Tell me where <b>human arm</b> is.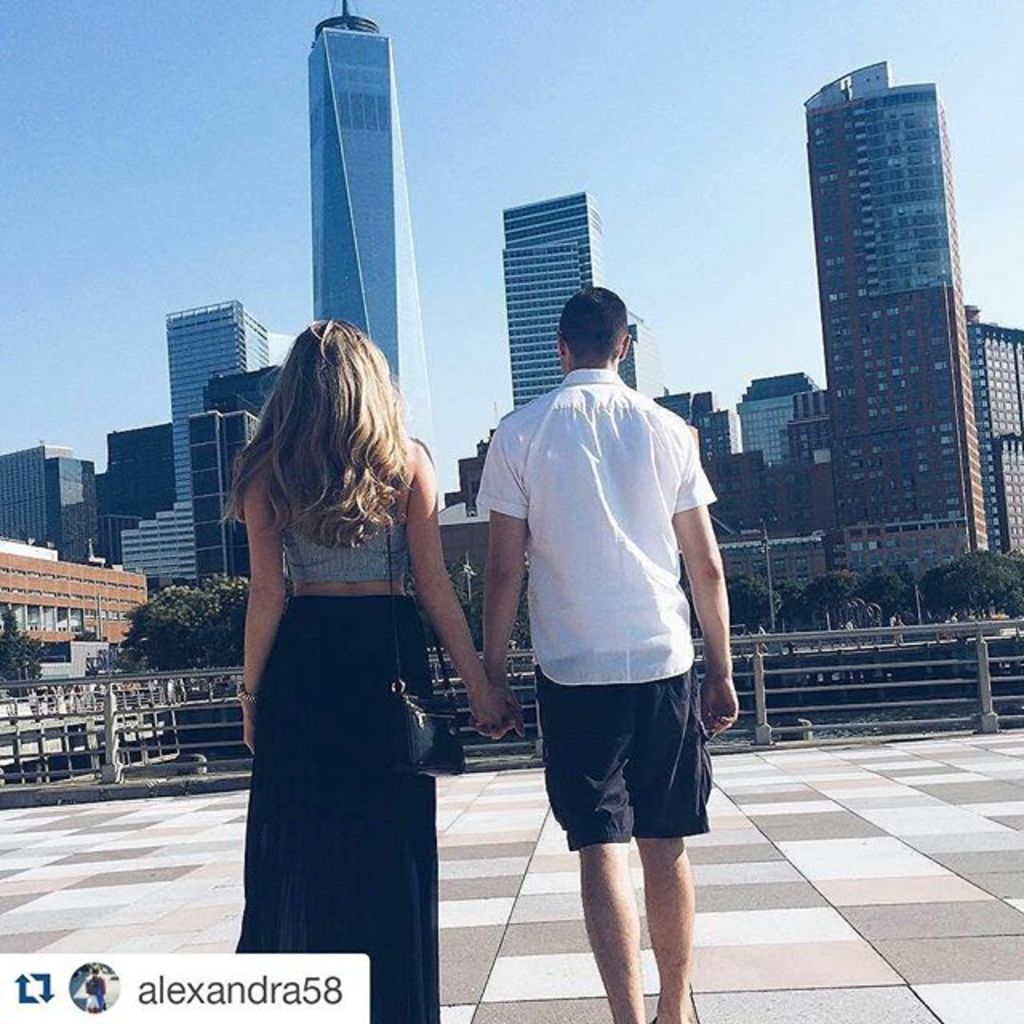
<b>human arm</b> is at [x1=400, y1=440, x2=504, y2=730].
